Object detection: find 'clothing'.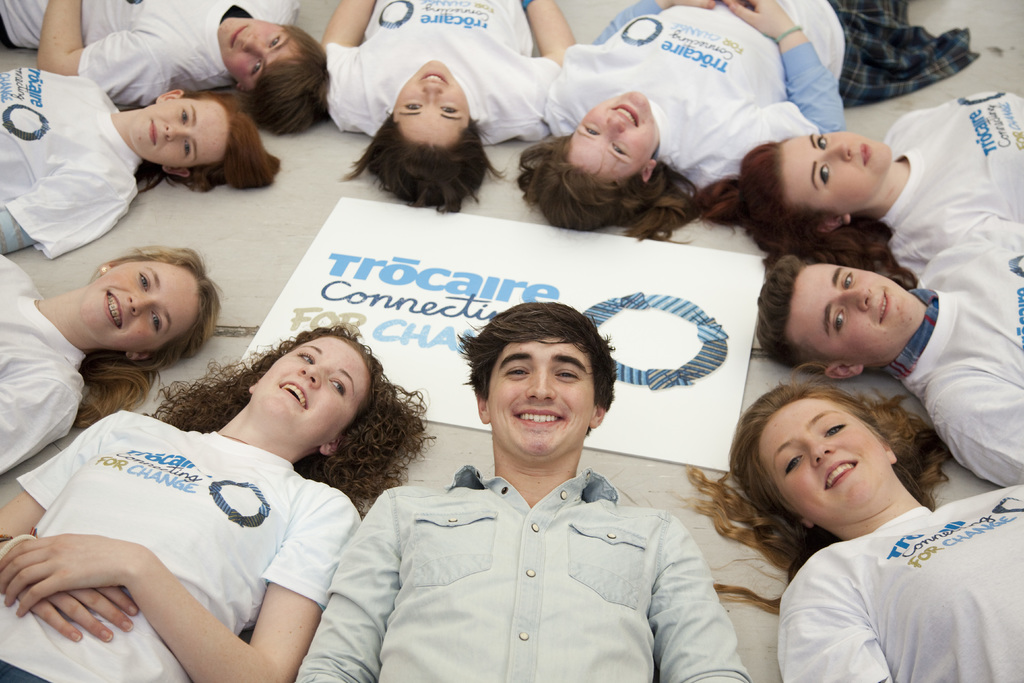
(777, 482, 1023, 682).
